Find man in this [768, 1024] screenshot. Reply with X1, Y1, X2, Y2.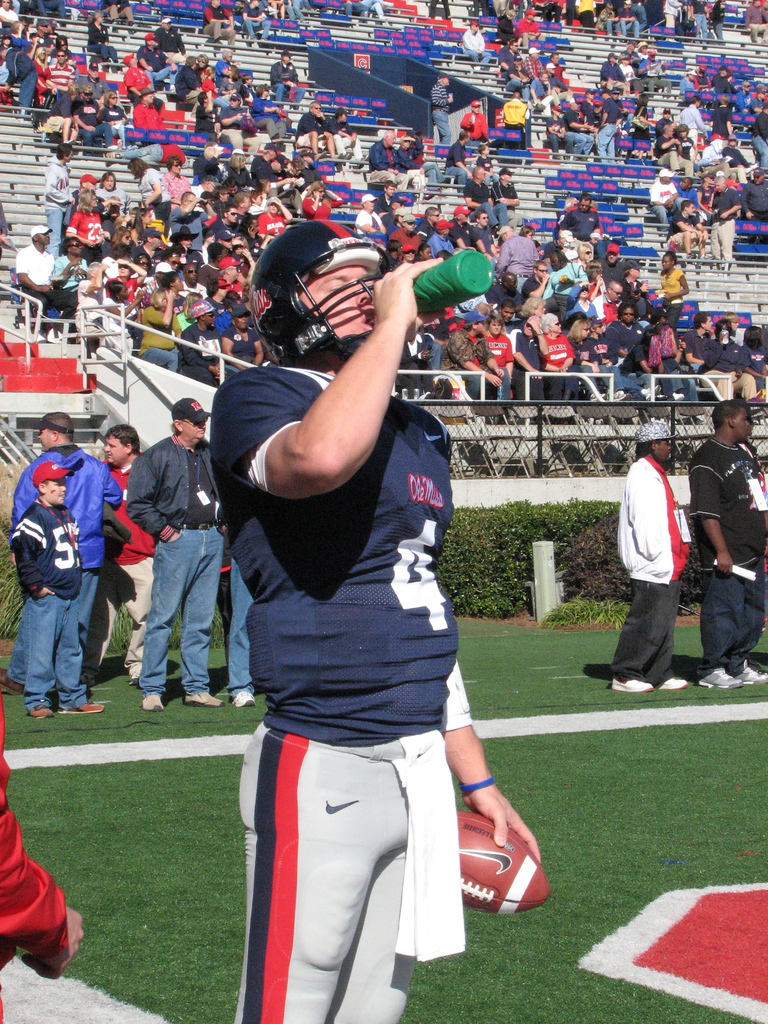
650, 172, 678, 231.
